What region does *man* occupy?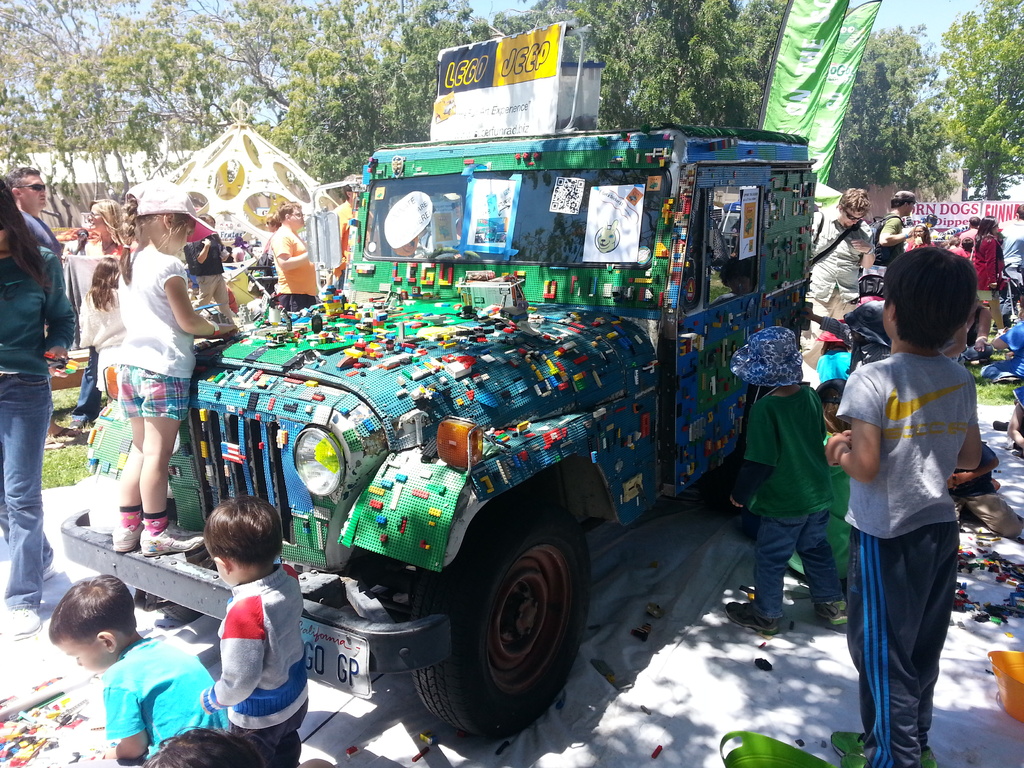
332,175,364,289.
